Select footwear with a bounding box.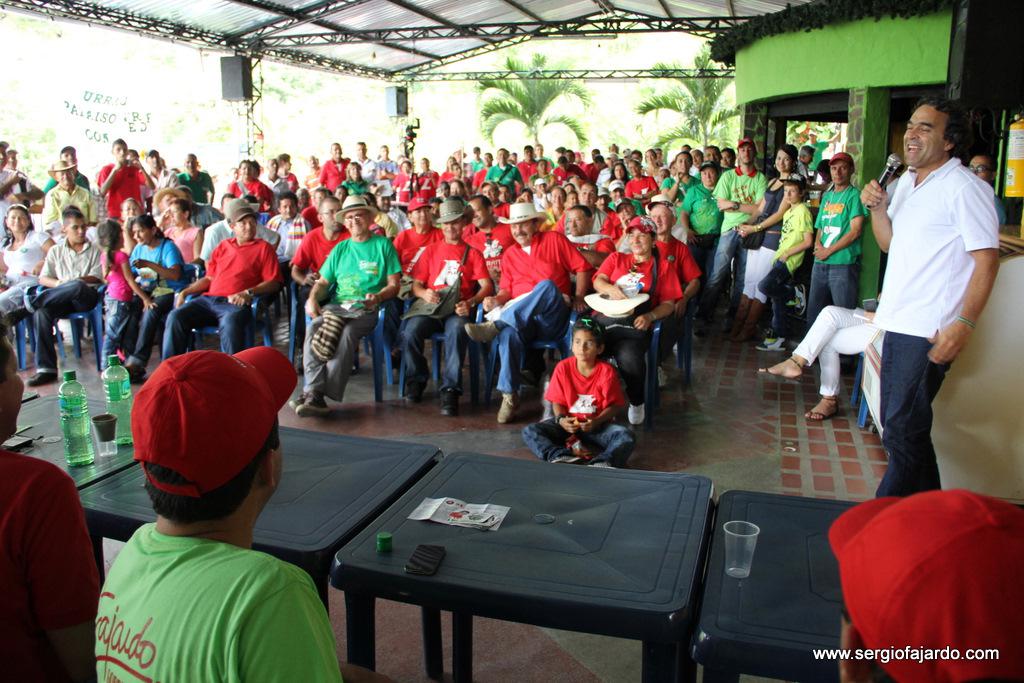
<region>757, 357, 811, 387</region>.
